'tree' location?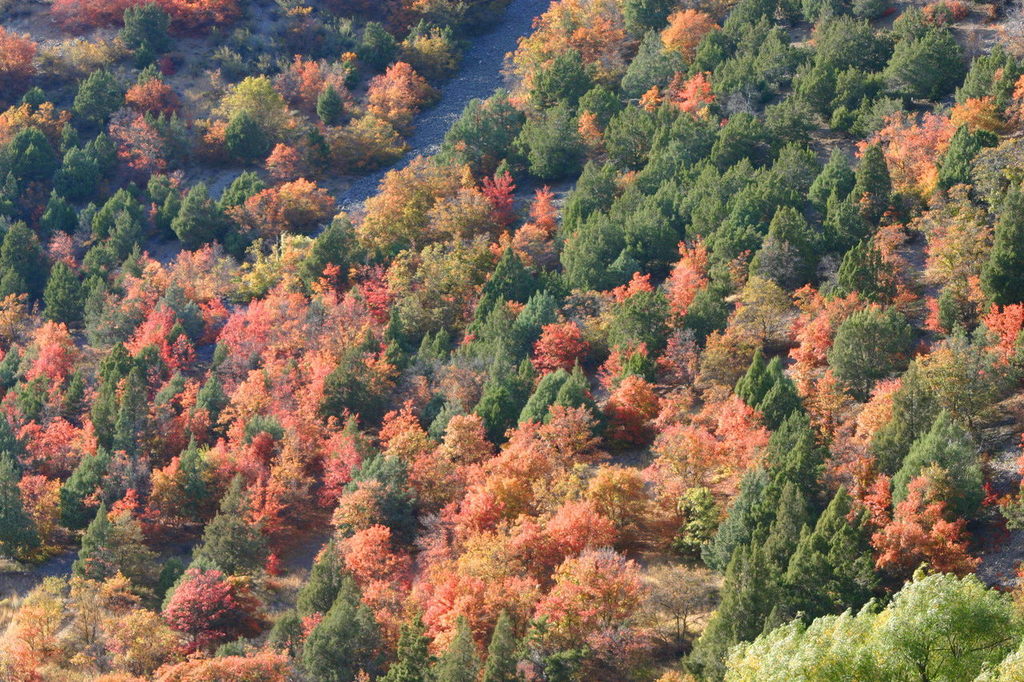
rect(963, 137, 1023, 208)
